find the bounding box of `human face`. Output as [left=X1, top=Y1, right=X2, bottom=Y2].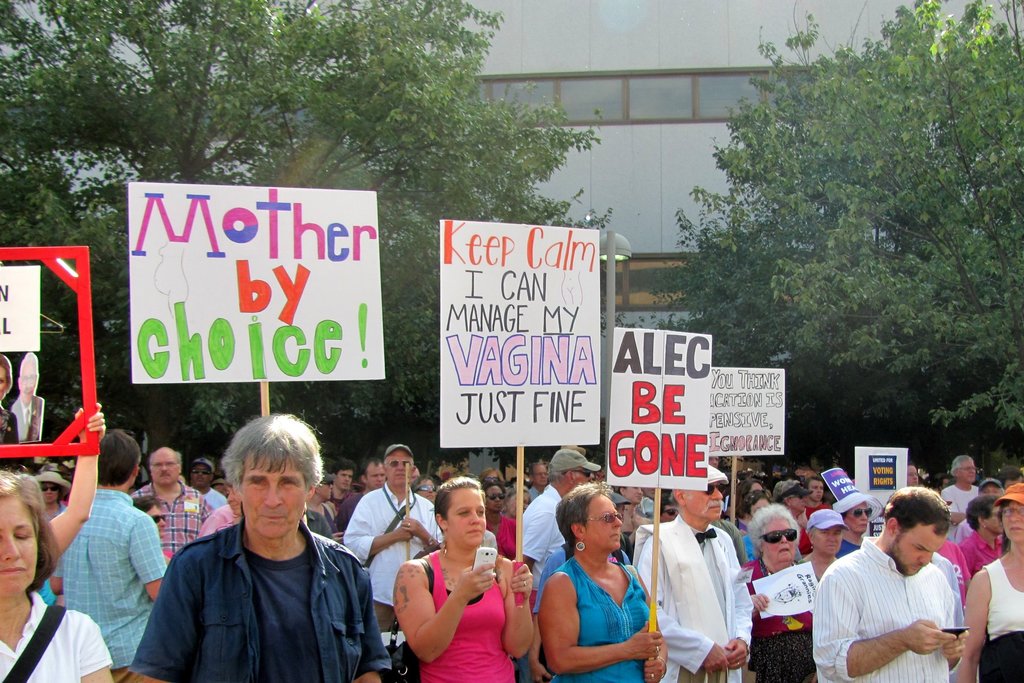
[left=999, top=506, right=1023, bottom=541].
